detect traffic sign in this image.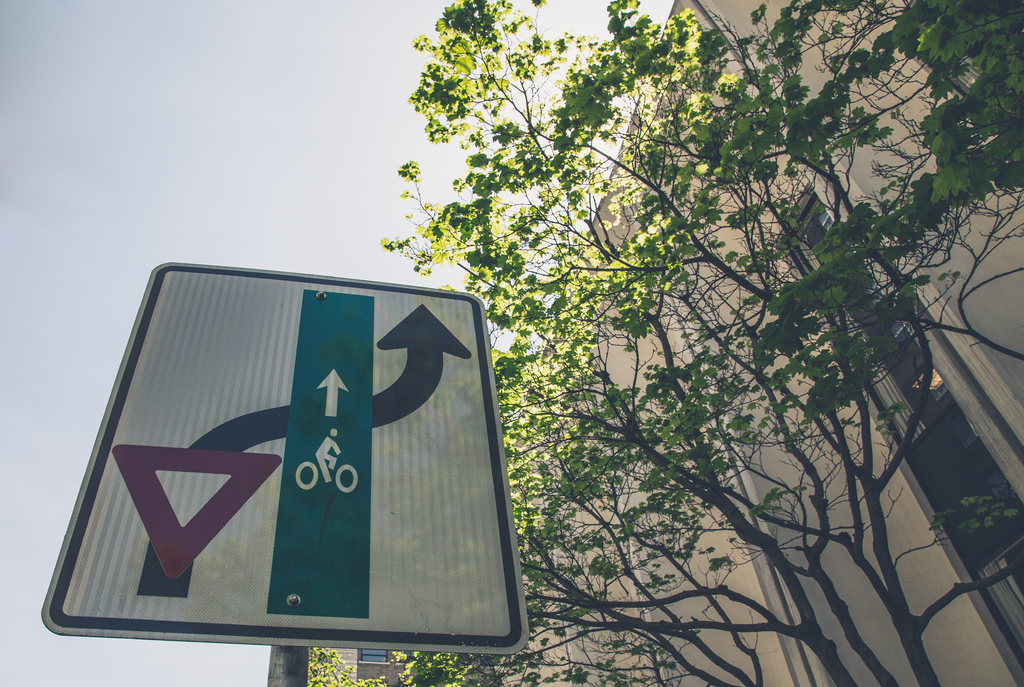
Detection: {"x1": 38, "y1": 259, "x2": 525, "y2": 653}.
